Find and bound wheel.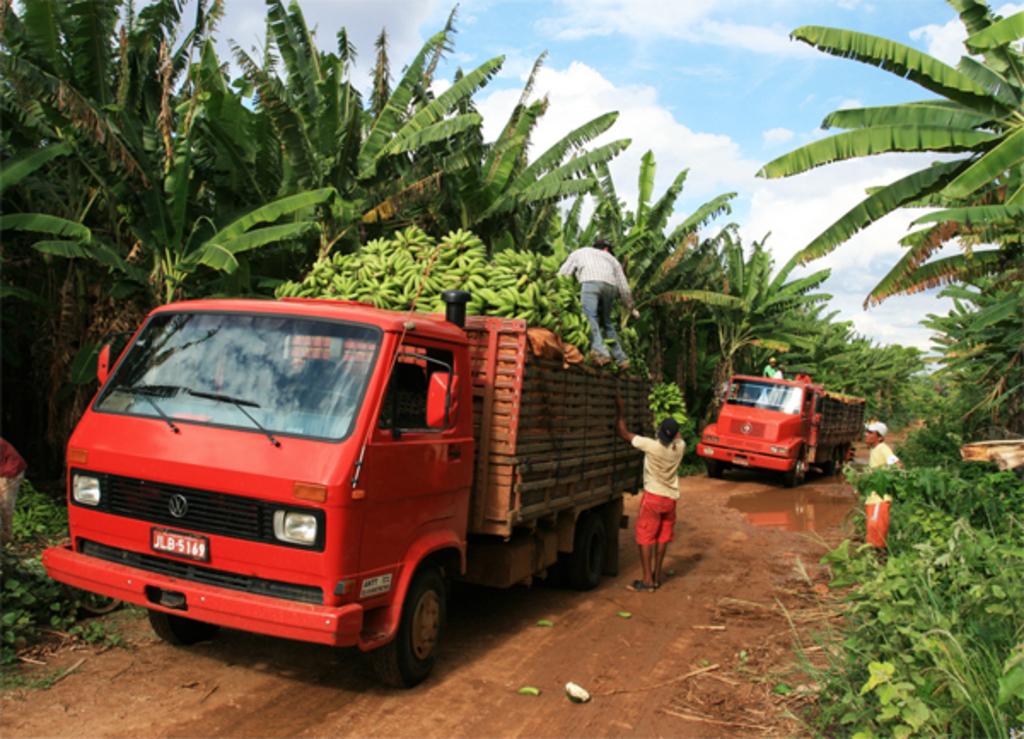
Bound: box=[561, 510, 614, 592].
